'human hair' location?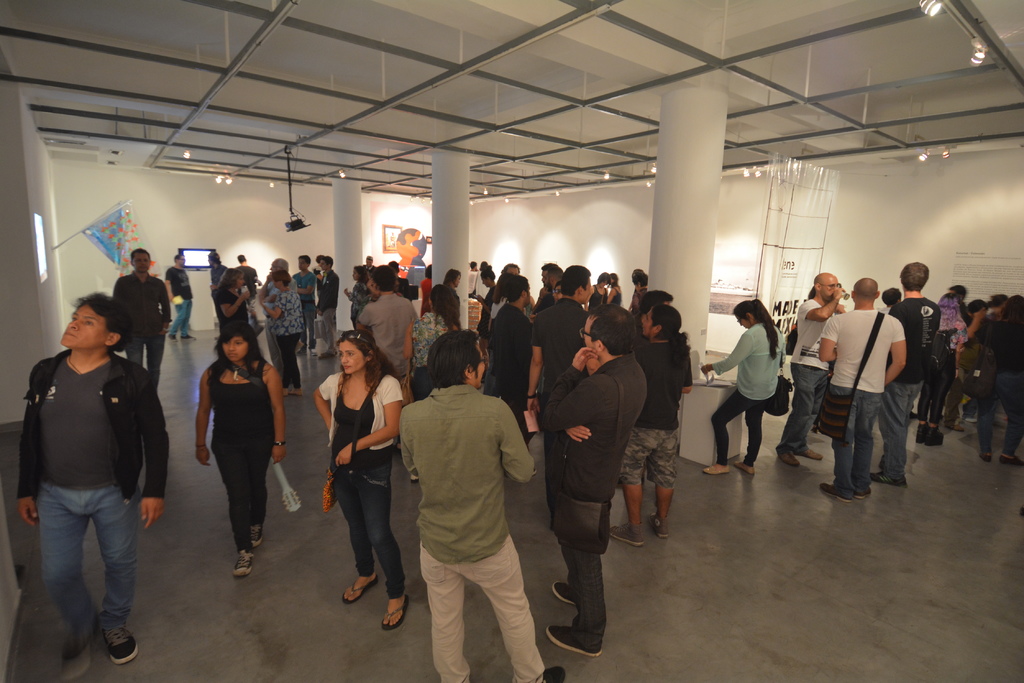
bbox=(174, 254, 182, 263)
